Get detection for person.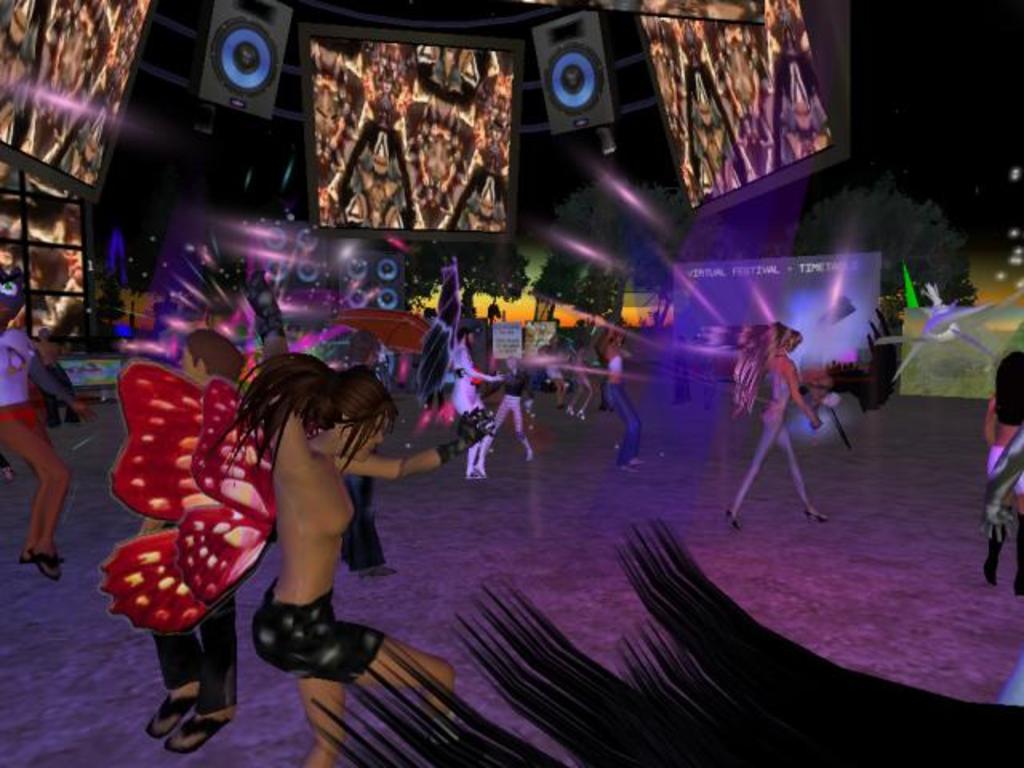
Detection: {"left": 234, "top": 269, "right": 456, "bottom": 766}.
